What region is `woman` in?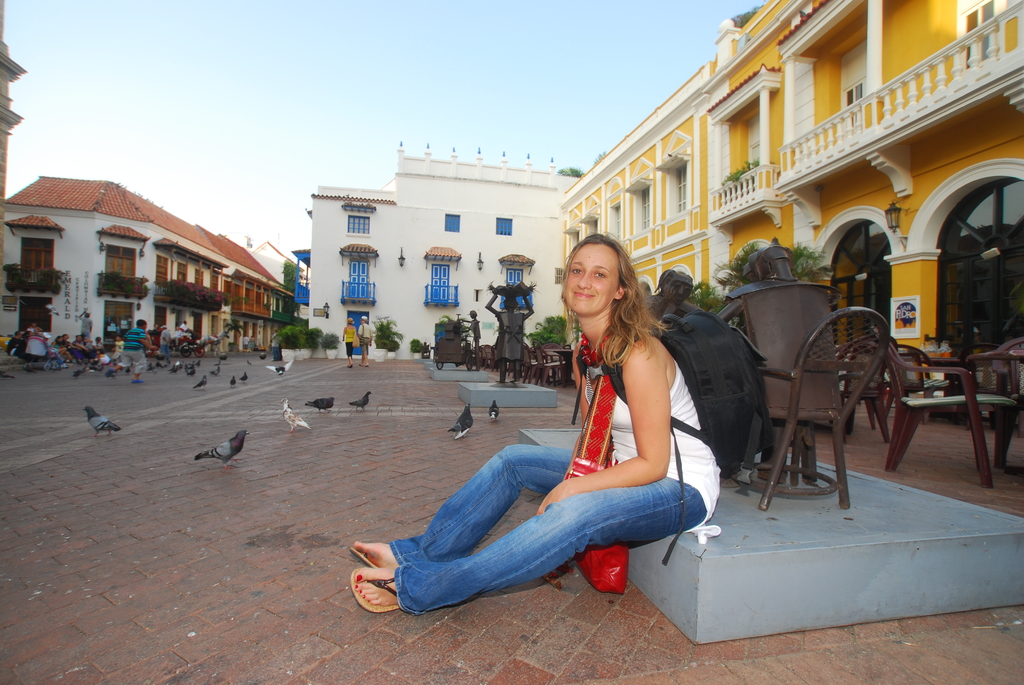
box(398, 245, 689, 639).
